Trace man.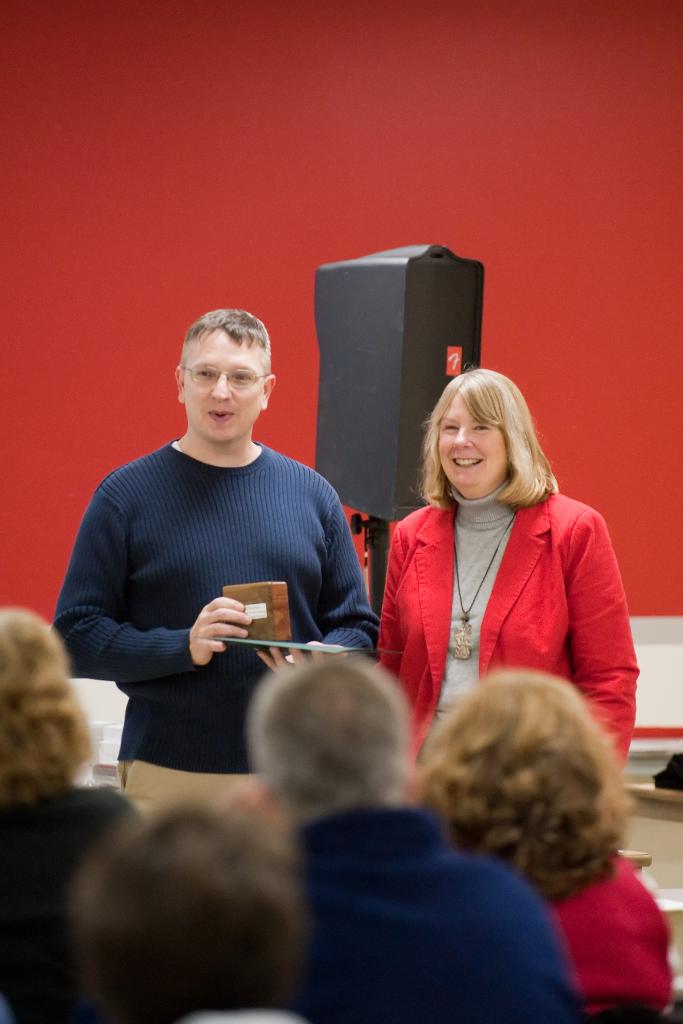
Traced to detection(245, 657, 574, 1023).
